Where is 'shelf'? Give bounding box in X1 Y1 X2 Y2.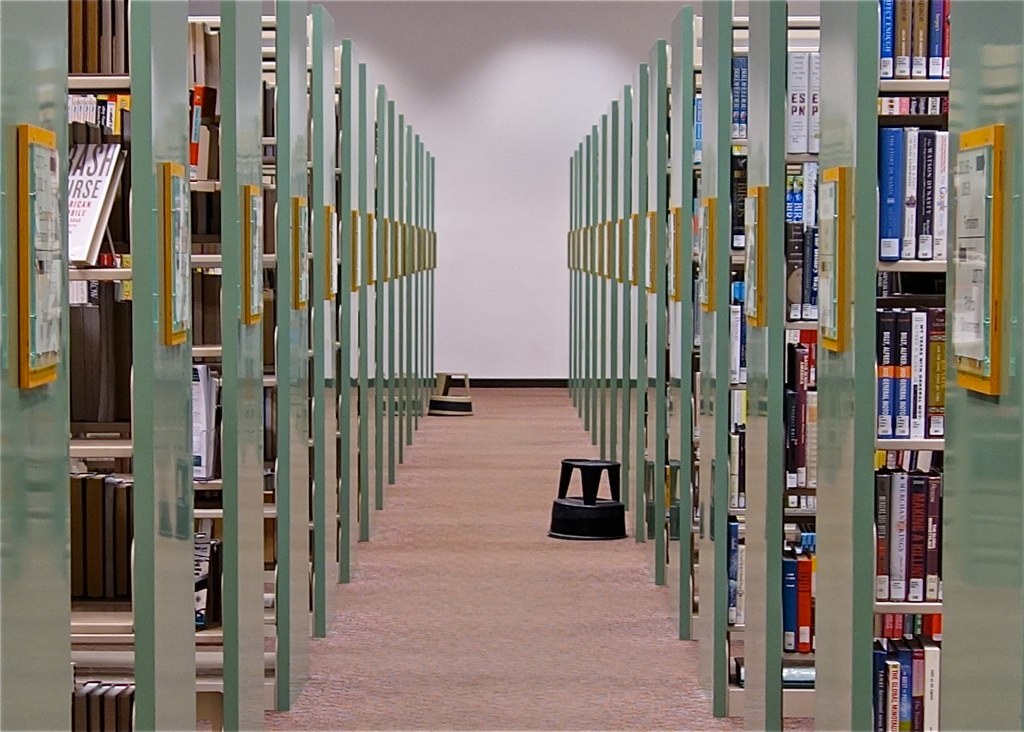
182 188 227 260.
